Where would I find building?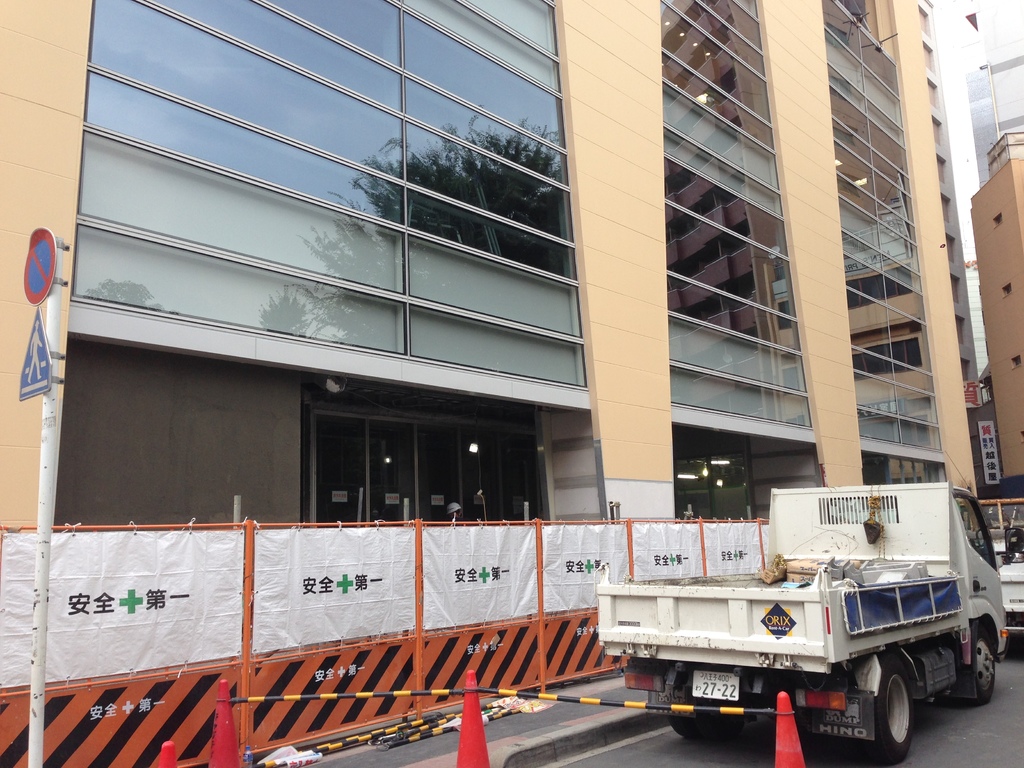
At <box>0,0,978,767</box>.
